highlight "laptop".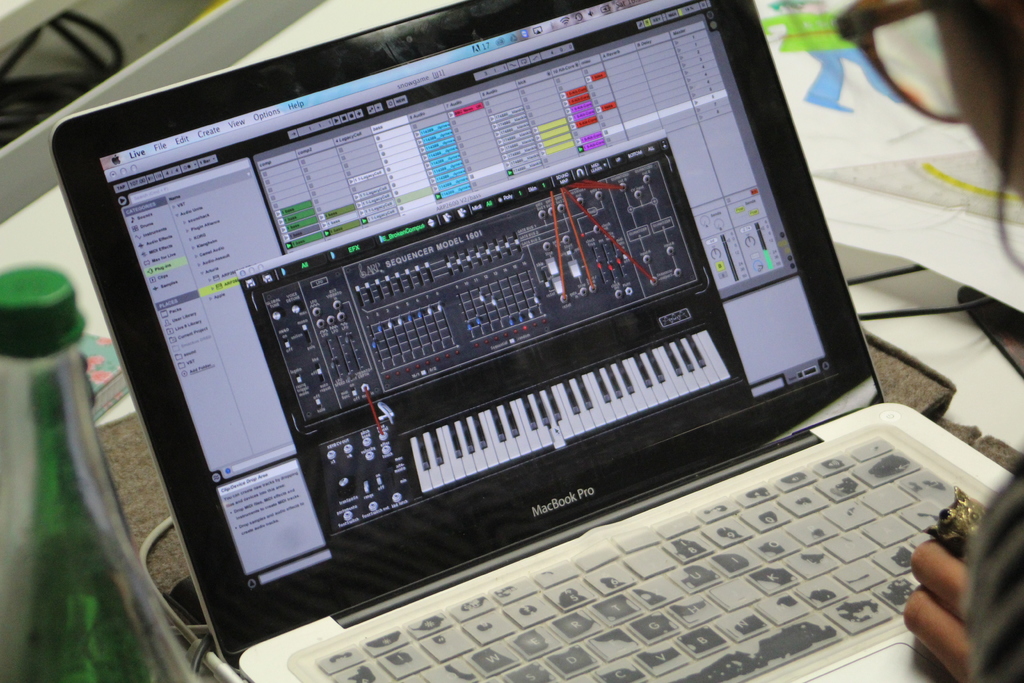
Highlighted region: [x1=38, y1=8, x2=1007, y2=682].
